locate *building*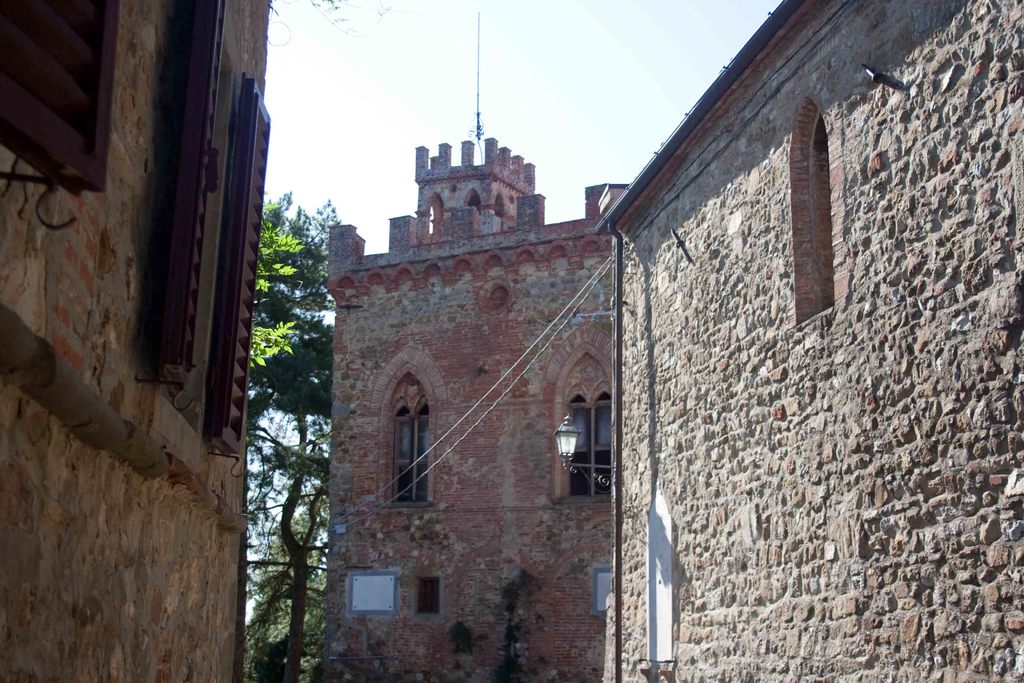
0/1/273/682
